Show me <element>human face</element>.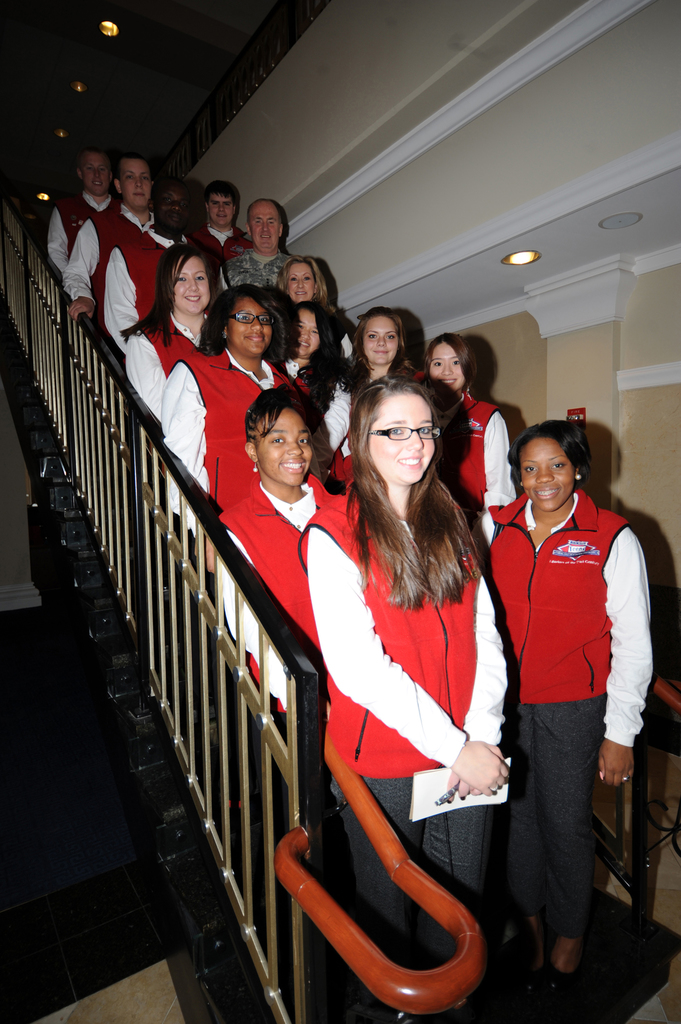
<element>human face</element> is here: 120 159 151 207.
